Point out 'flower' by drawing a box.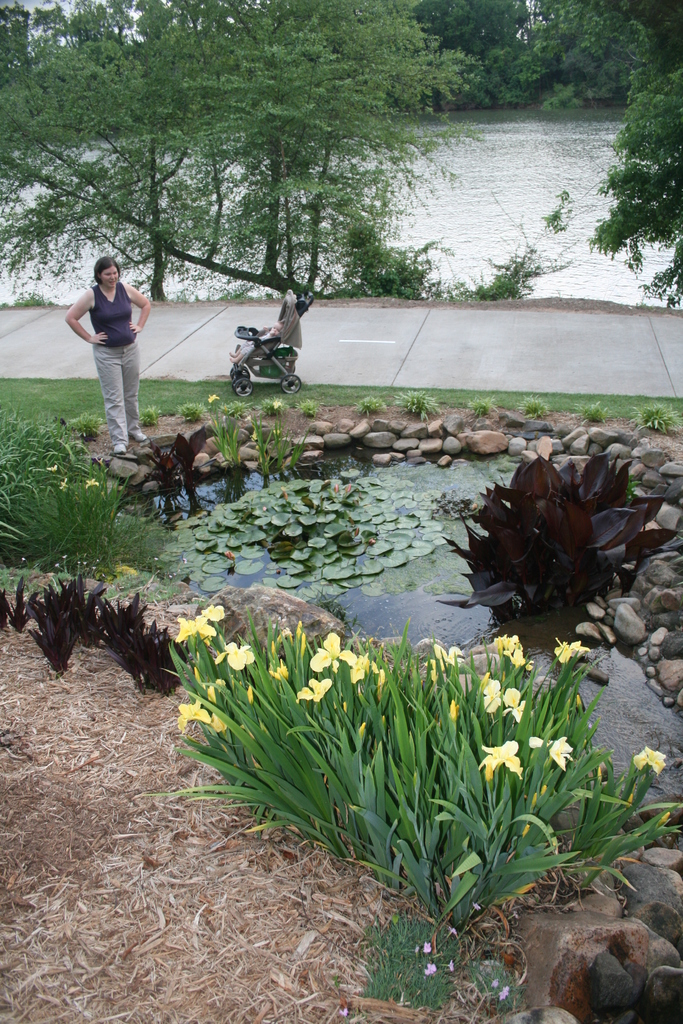
(306,628,344,667).
